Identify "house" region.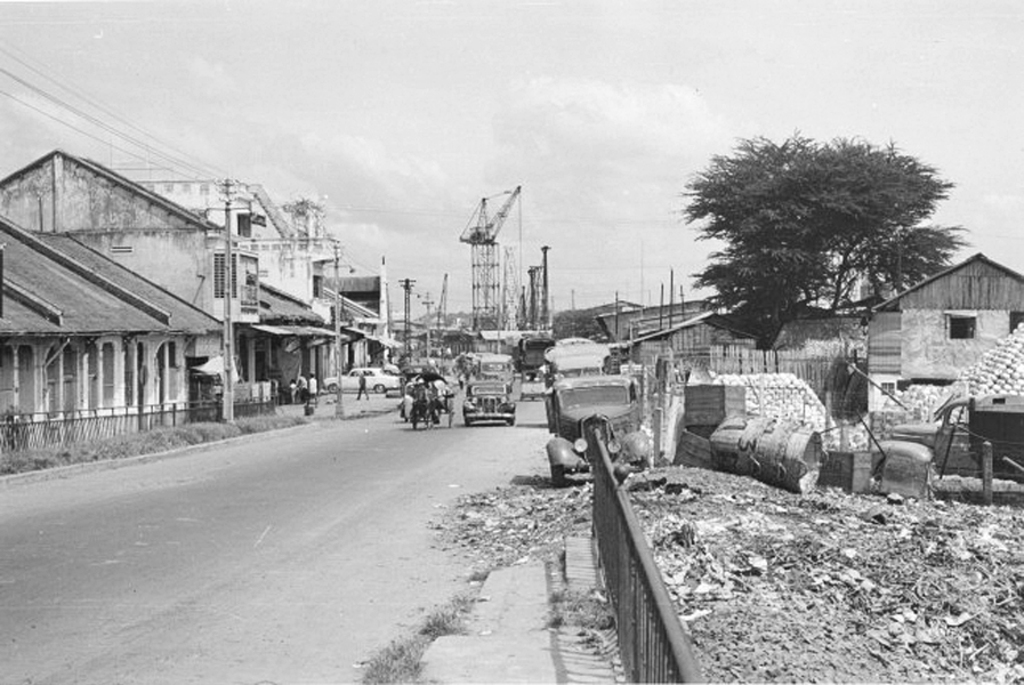
Region: bbox=[337, 260, 396, 390].
